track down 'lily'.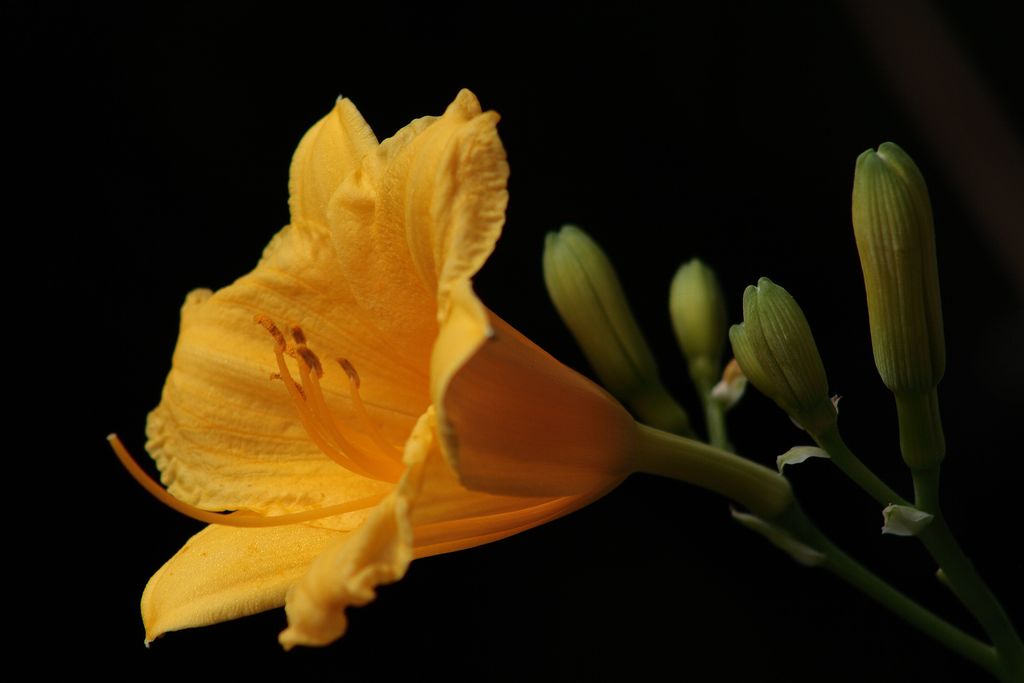
Tracked to crop(104, 86, 642, 657).
